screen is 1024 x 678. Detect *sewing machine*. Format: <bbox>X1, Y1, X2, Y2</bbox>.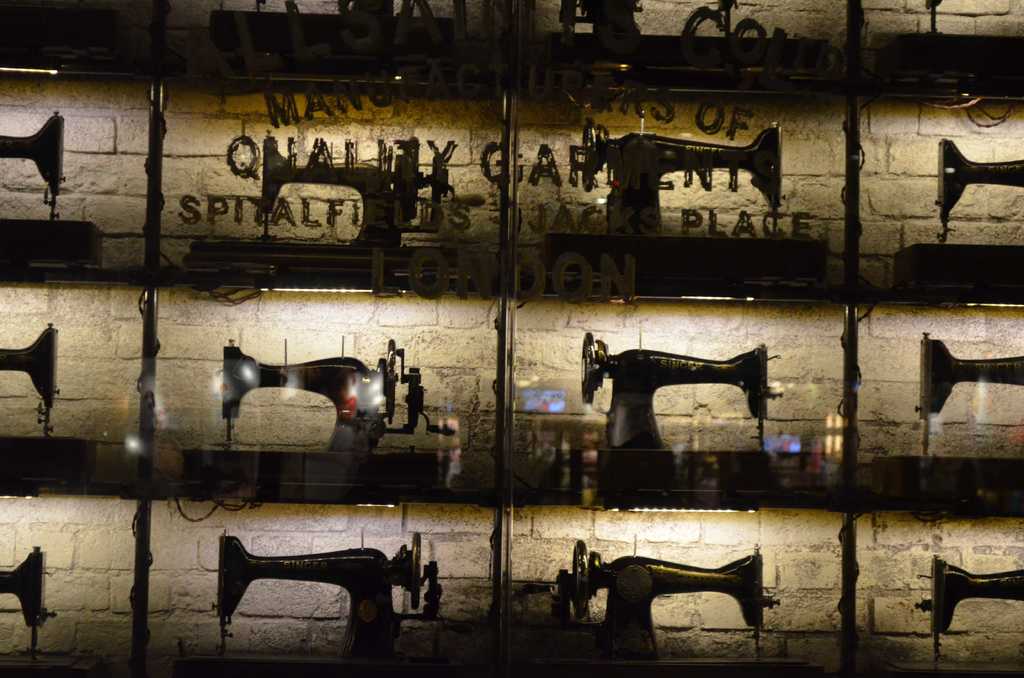
<bbox>573, 104, 784, 245</bbox>.
